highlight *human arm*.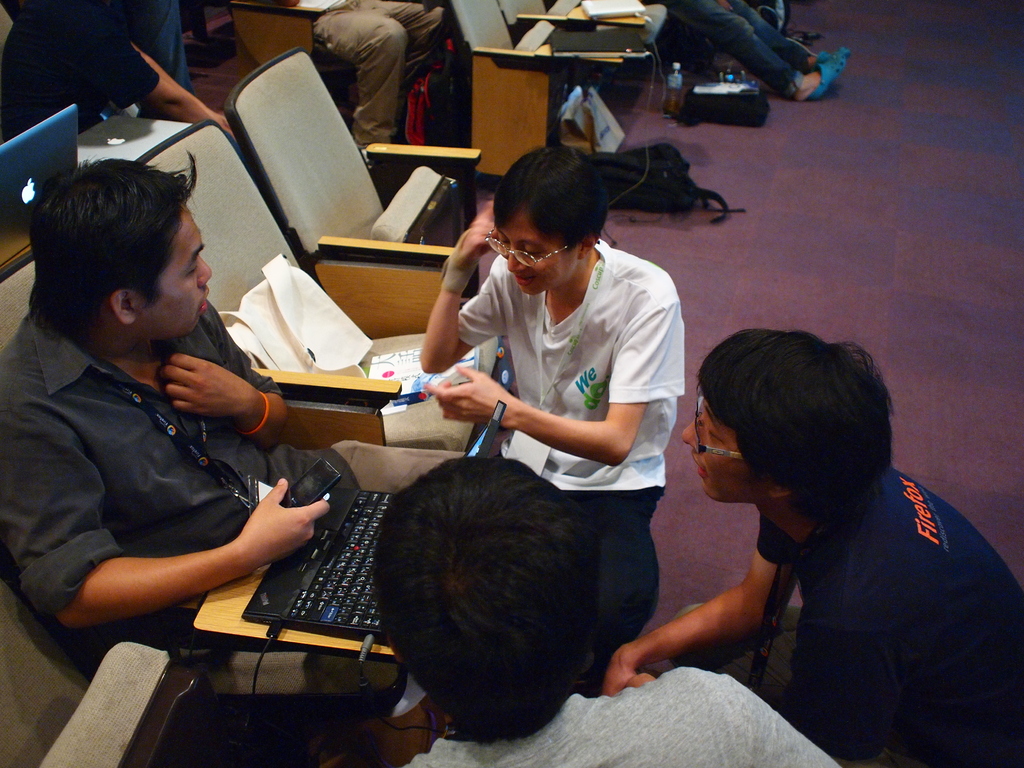
Highlighted region: (633, 530, 797, 698).
